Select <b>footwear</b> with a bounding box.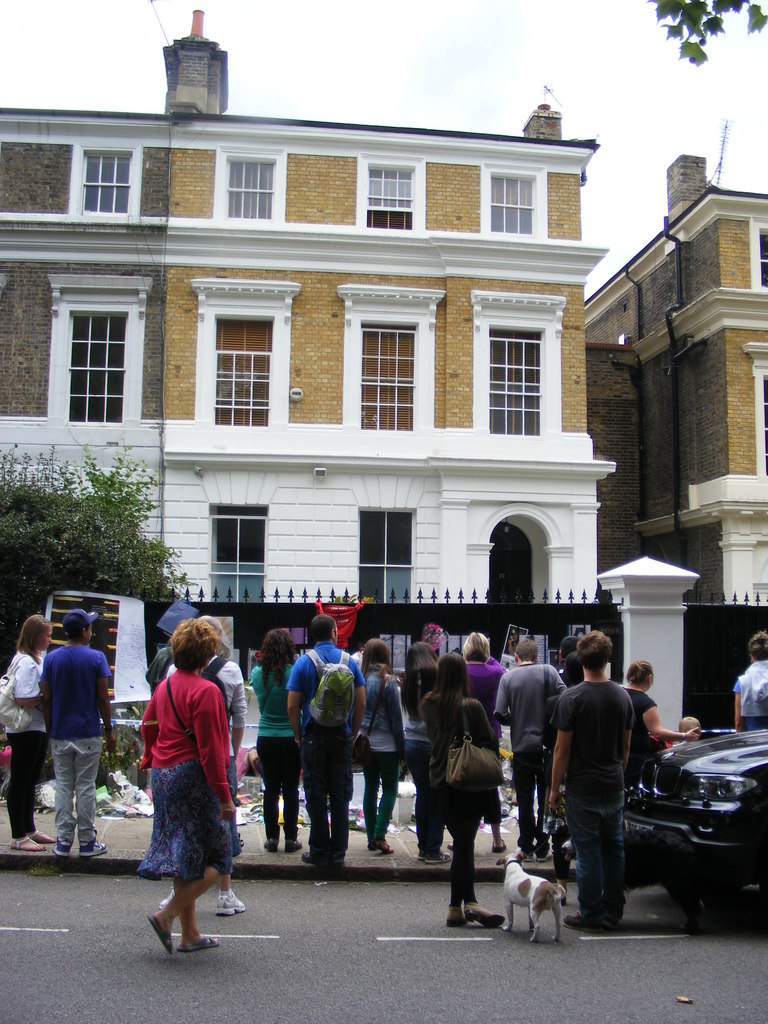
{"left": 605, "top": 913, "right": 623, "bottom": 925}.
